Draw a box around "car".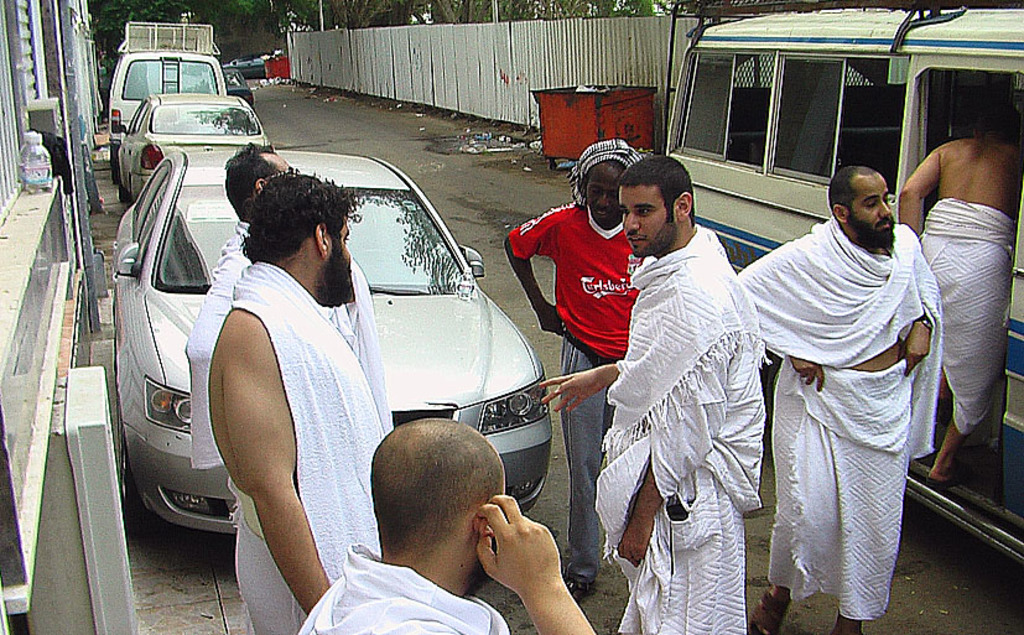
region(111, 151, 555, 542).
